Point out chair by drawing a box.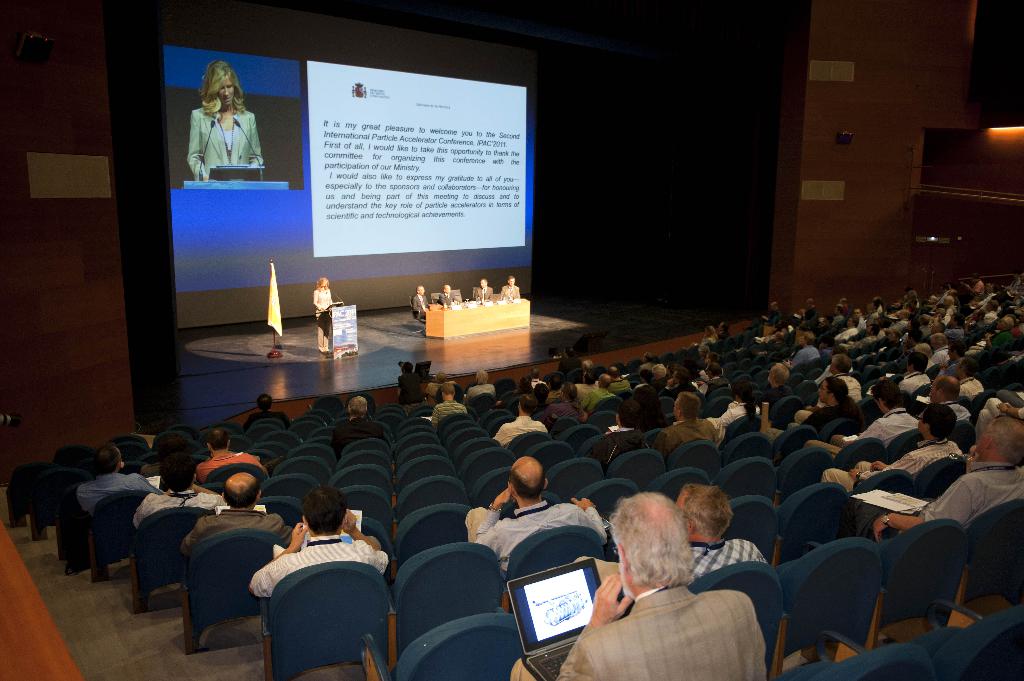
box=[273, 456, 330, 482].
